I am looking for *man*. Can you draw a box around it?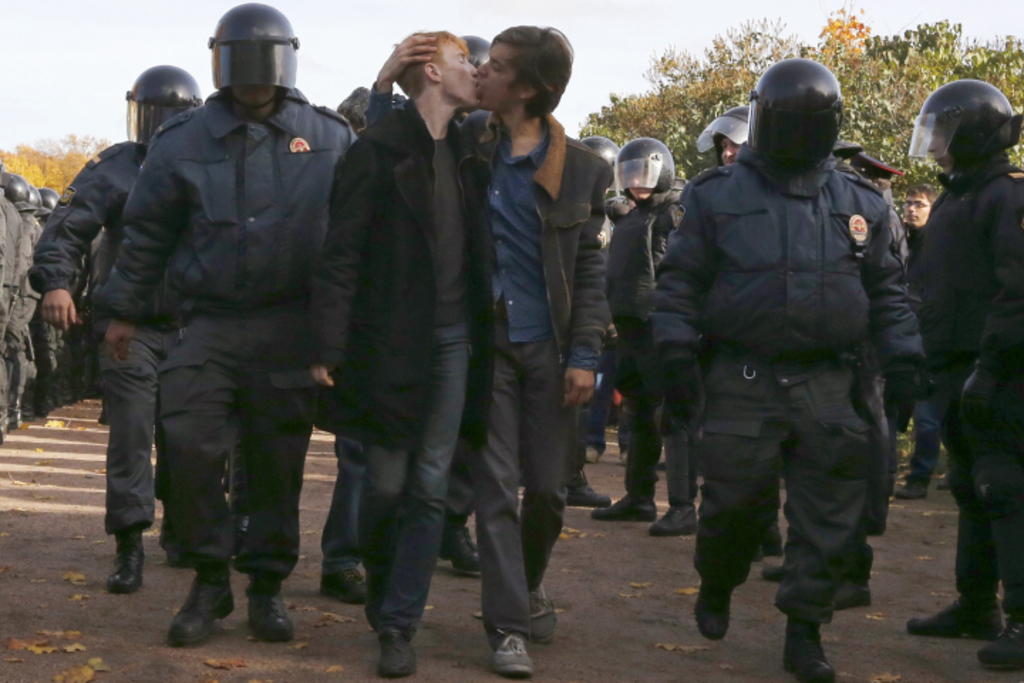
Sure, the bounding box is <bbox>324, 27, 484, 674</bbox>.
